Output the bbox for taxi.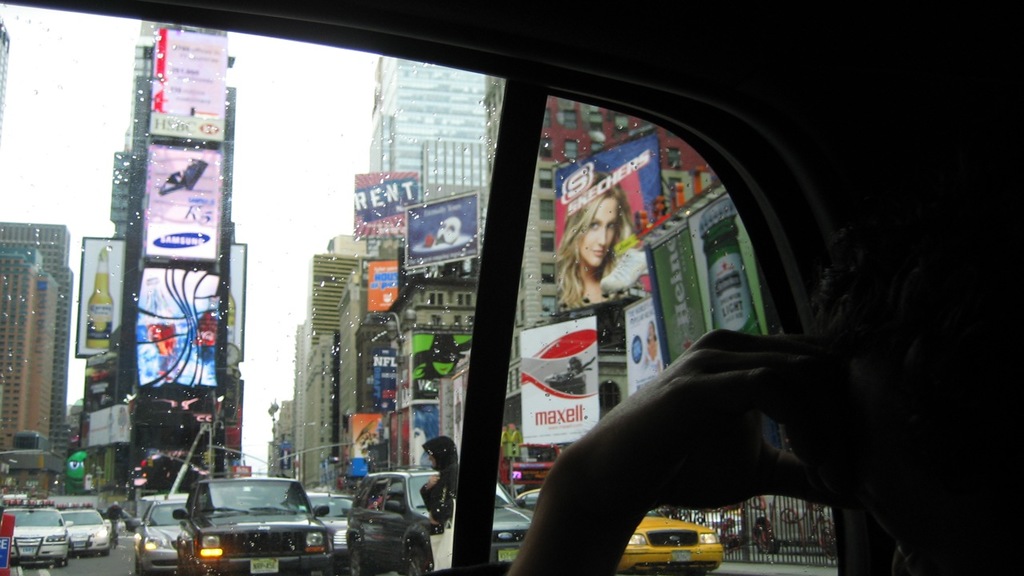
box(0, 502, 76, 573).
